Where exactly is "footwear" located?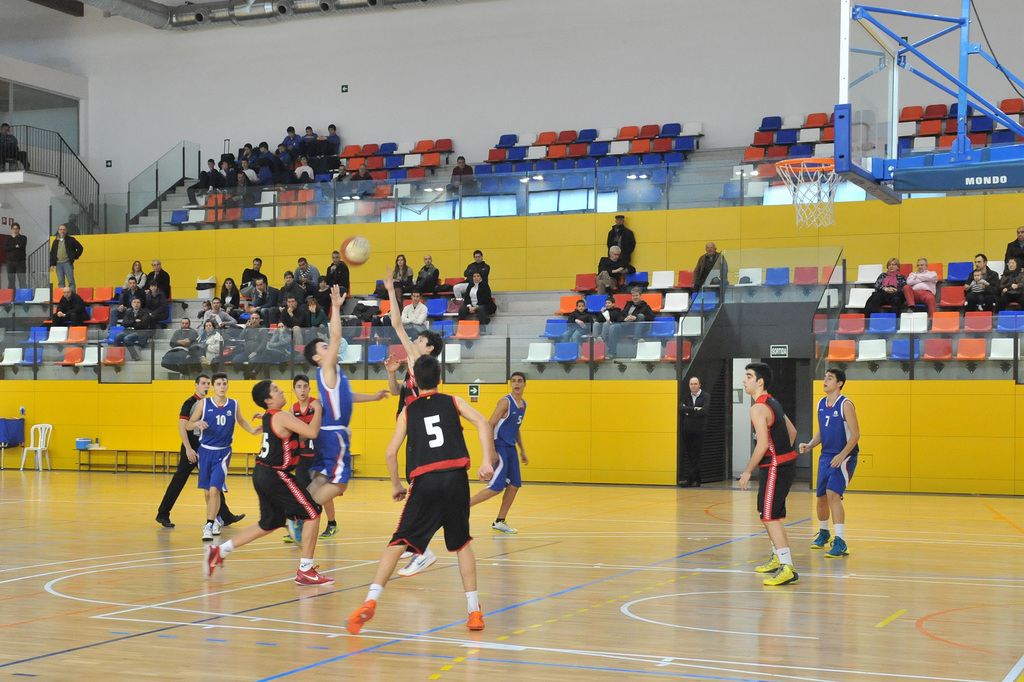
Its bounding box is crop(824, 536, 848, 560).
